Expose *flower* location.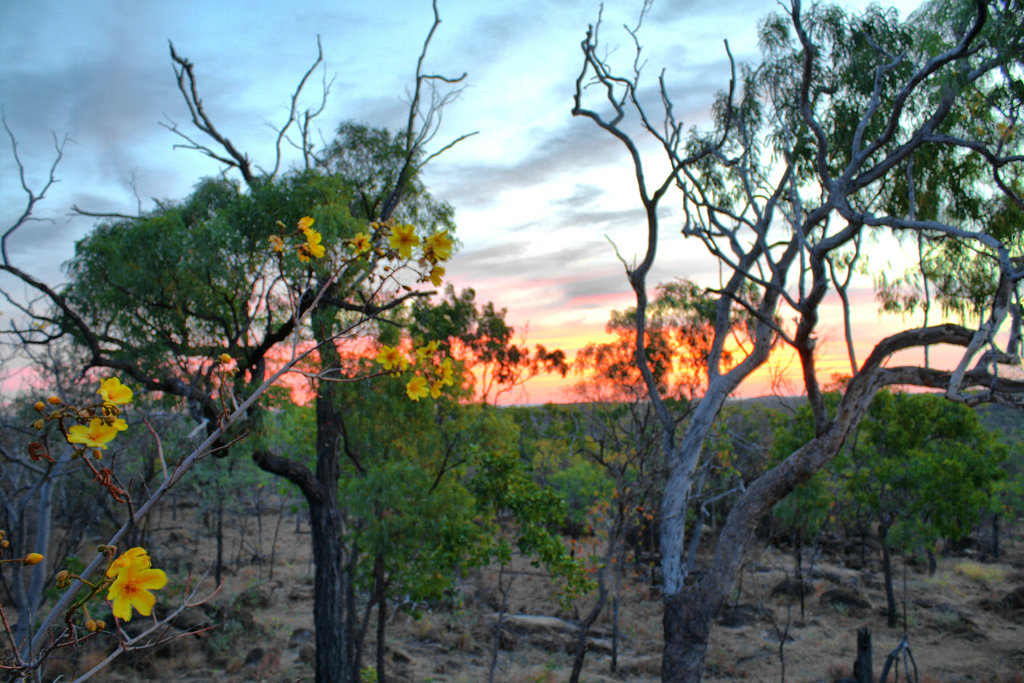
Exposed at <bbox>68, 375, 134, 453</bbox>.
